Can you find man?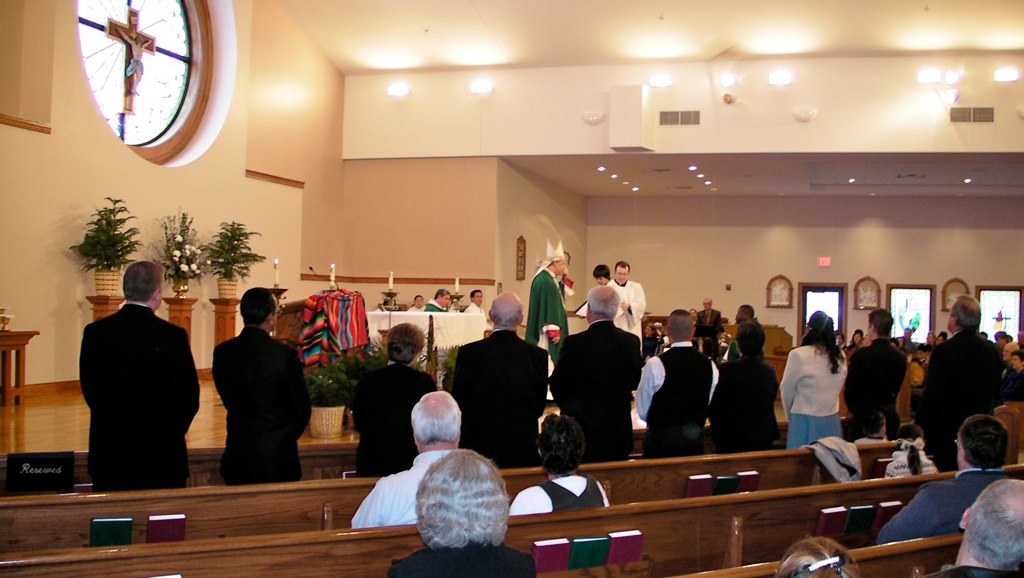
Yes, bounding box: l=876, t=413, r=1009, b=543.
